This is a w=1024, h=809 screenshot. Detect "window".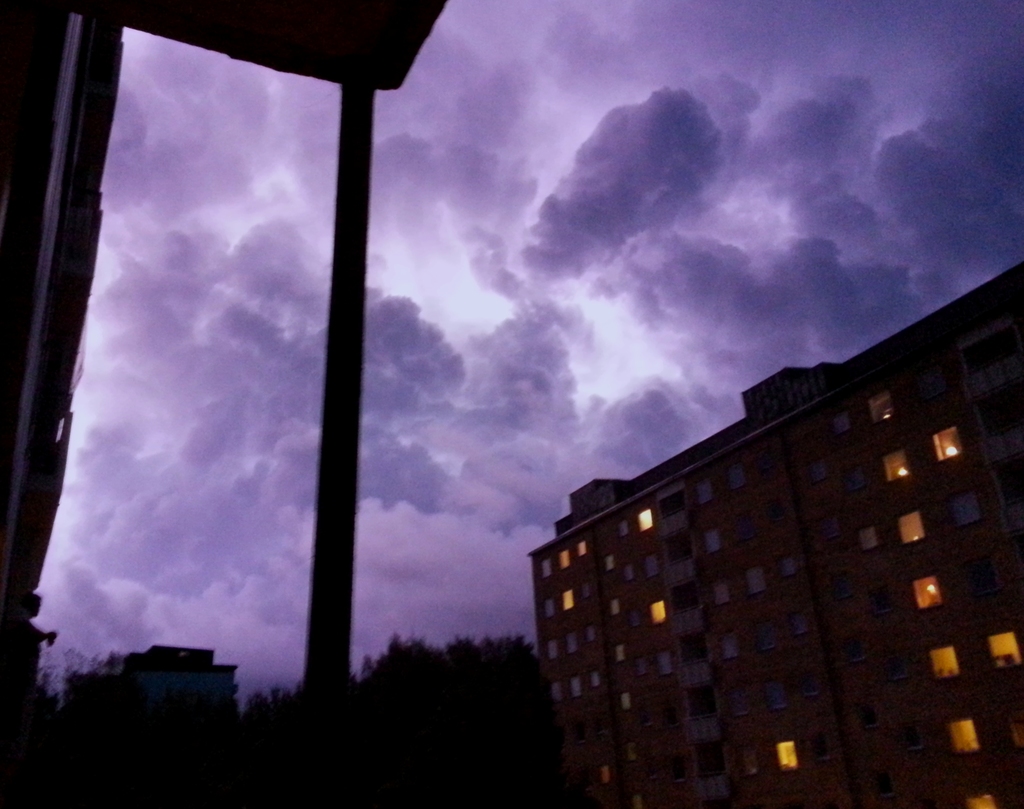
BBox(670, 751, 688, 781).
